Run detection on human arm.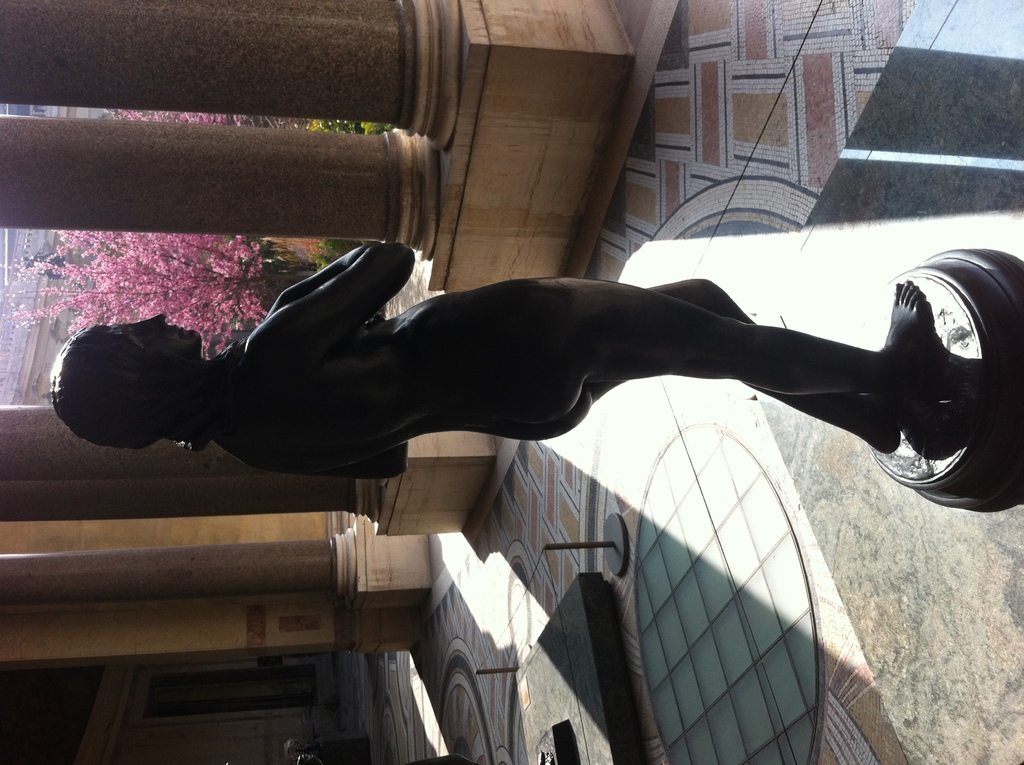
Result: box=[219, 427, 419, 490].
